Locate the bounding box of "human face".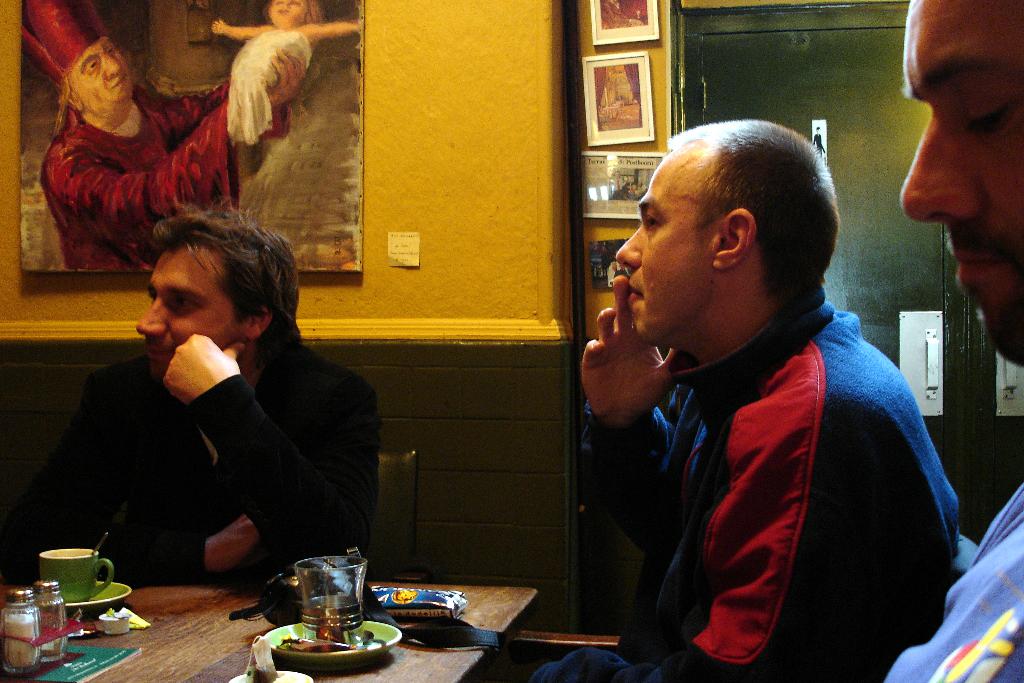
Bounding box: [268, 0, 305, 23].
